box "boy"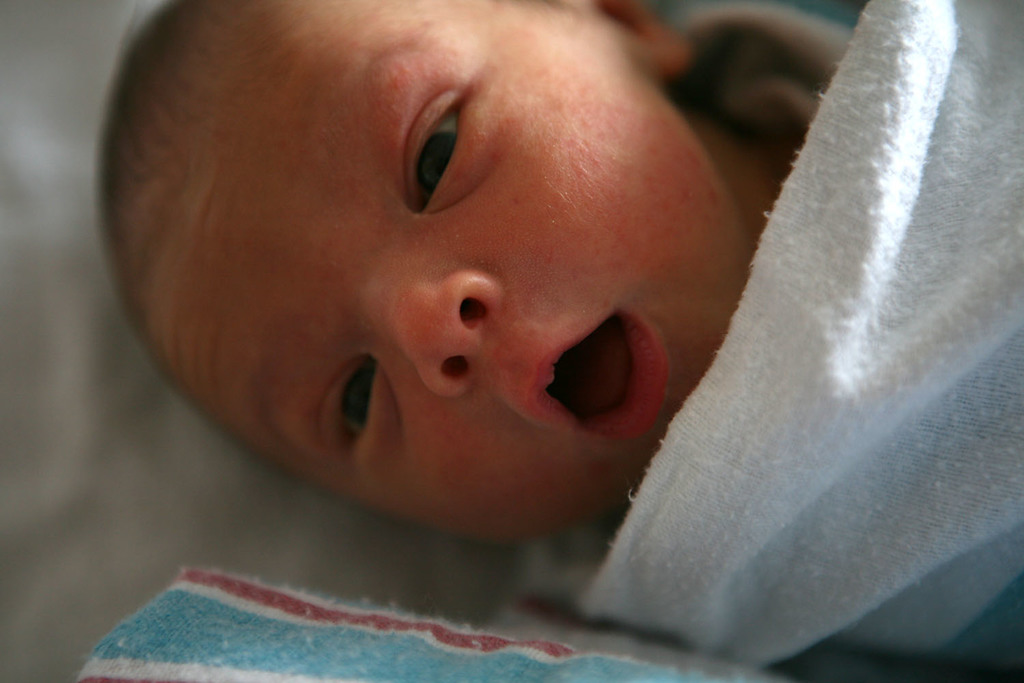
85, 0, 1023, 682
